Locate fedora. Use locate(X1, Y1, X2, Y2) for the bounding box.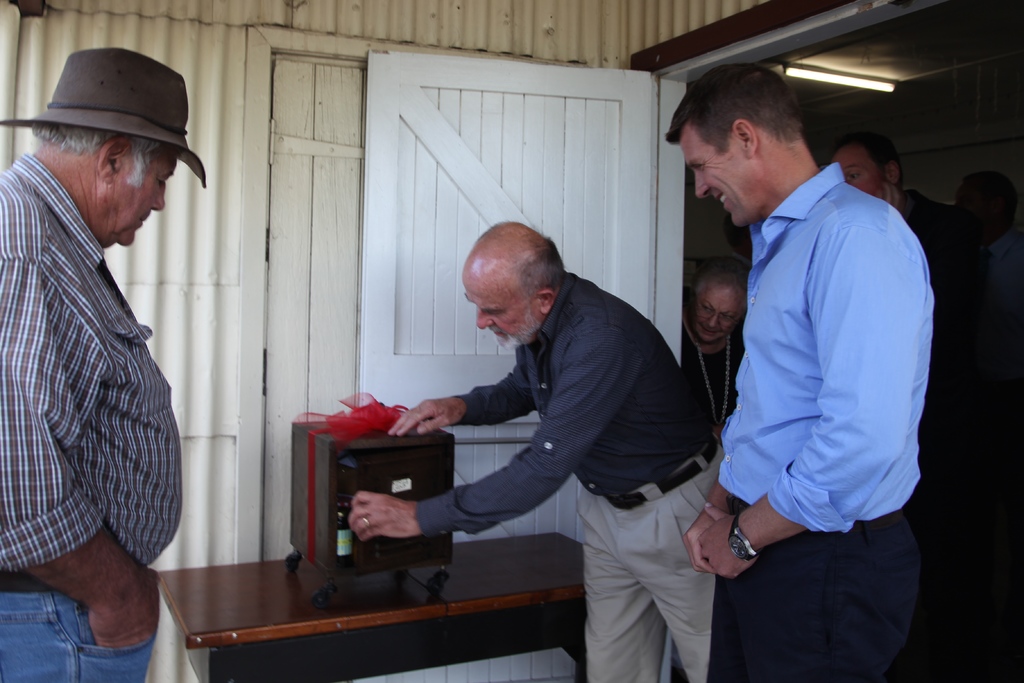
locate(0, 47, 209, 187).
